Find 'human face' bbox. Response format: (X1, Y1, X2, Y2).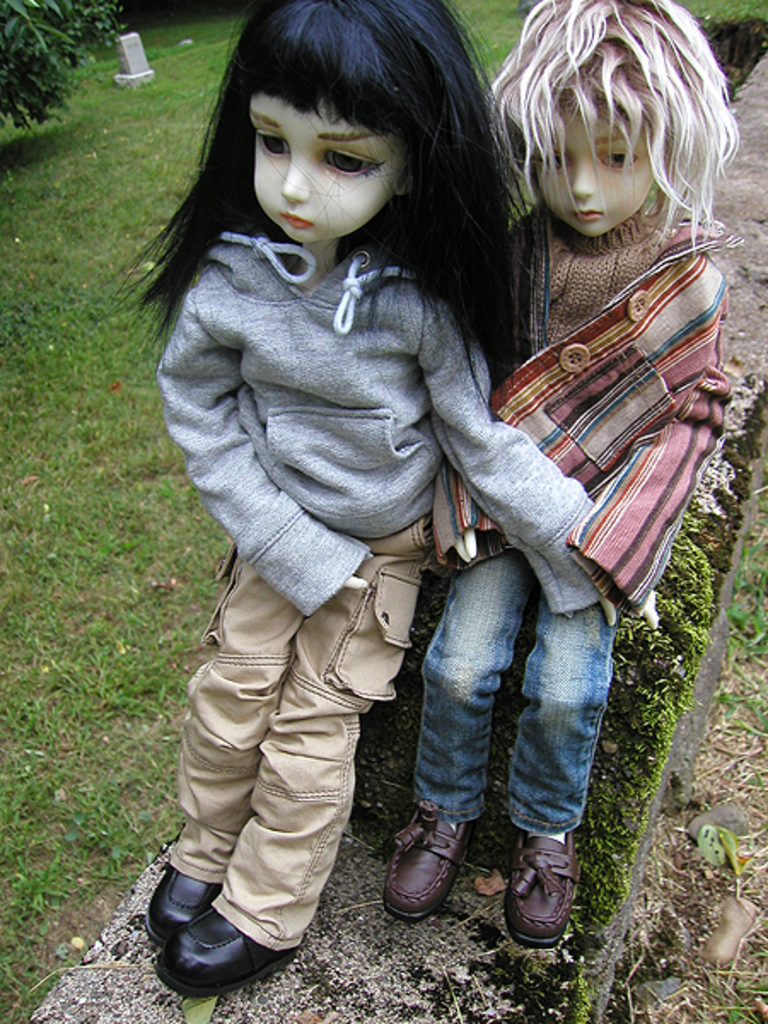
(251, 97, 401, 242).
